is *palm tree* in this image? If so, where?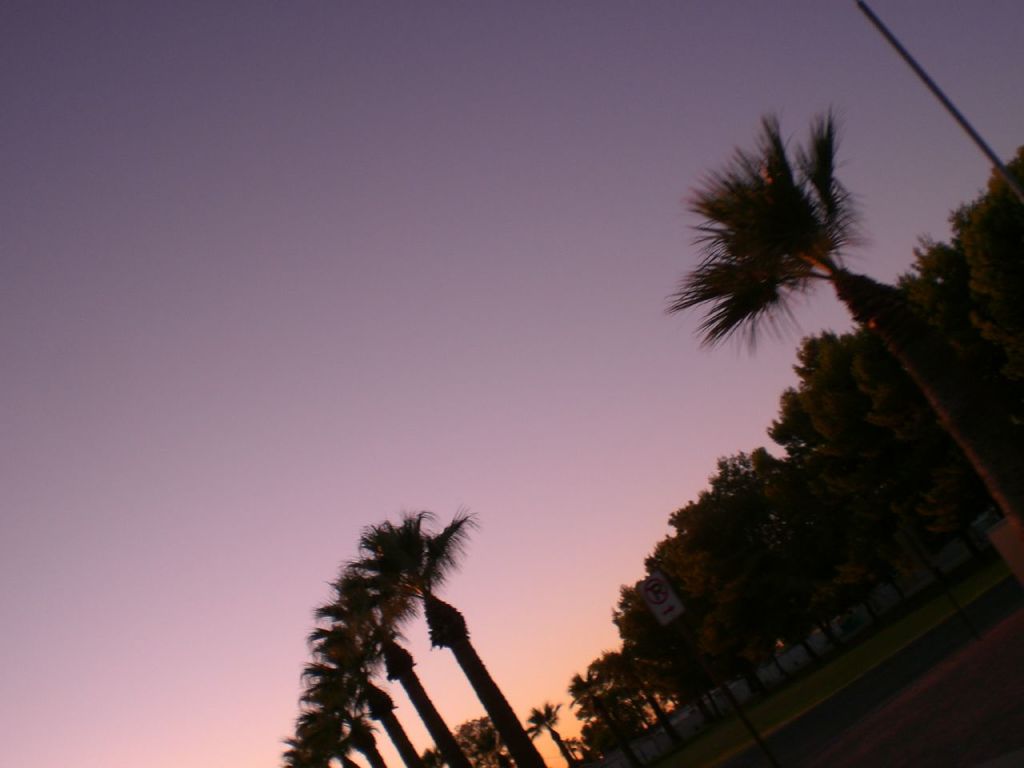
Yes, at (left=279, top=709, right=359, bottom=767).
